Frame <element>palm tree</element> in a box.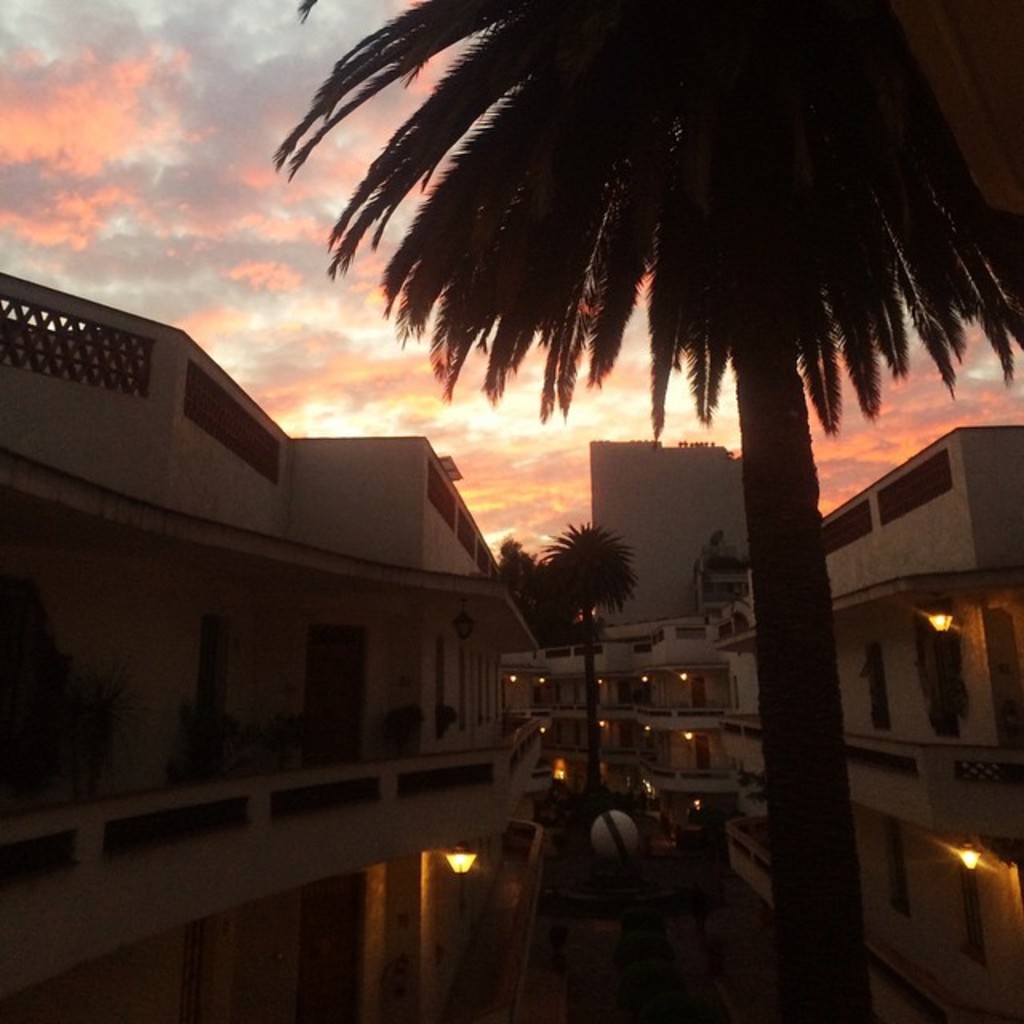
269/0/1022/1022.
